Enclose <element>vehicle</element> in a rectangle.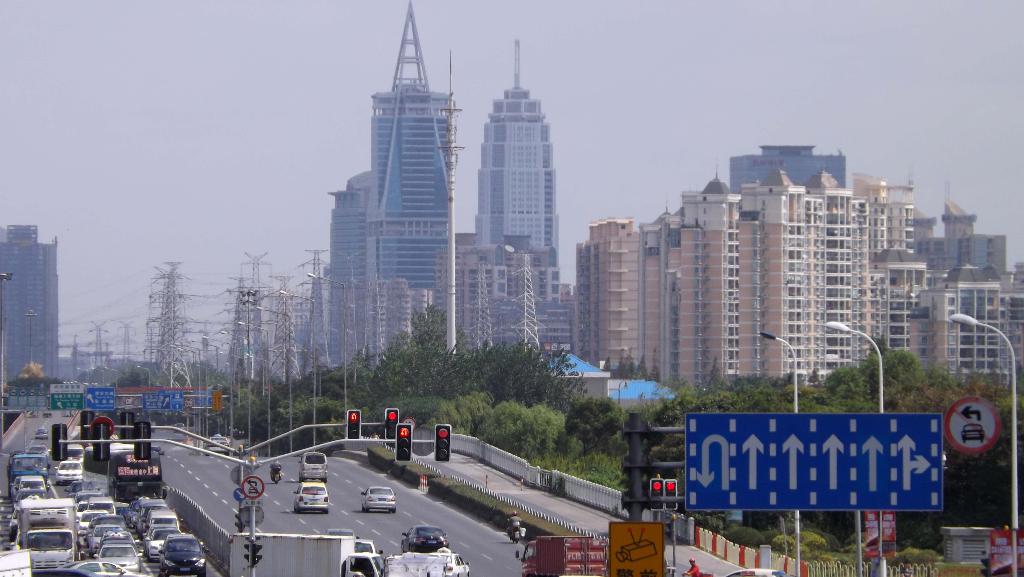
Rect(231, 533, 388, 576).
